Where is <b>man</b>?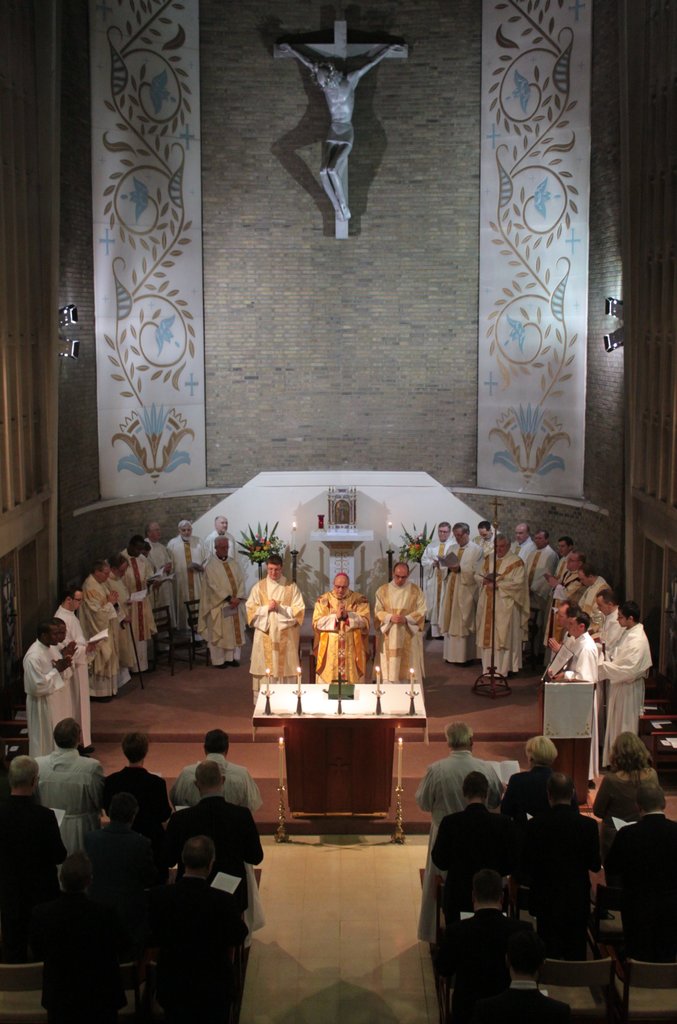
243, 554, 306, 708.
